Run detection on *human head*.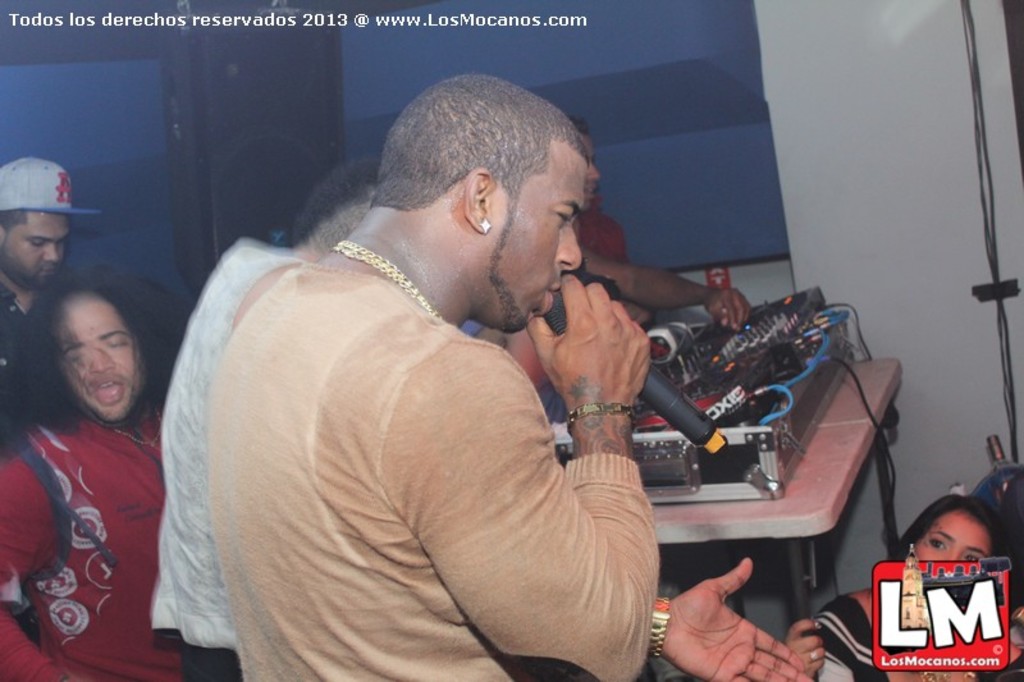
Result: <bbox>0, 157, 76, 287</bbox>.
